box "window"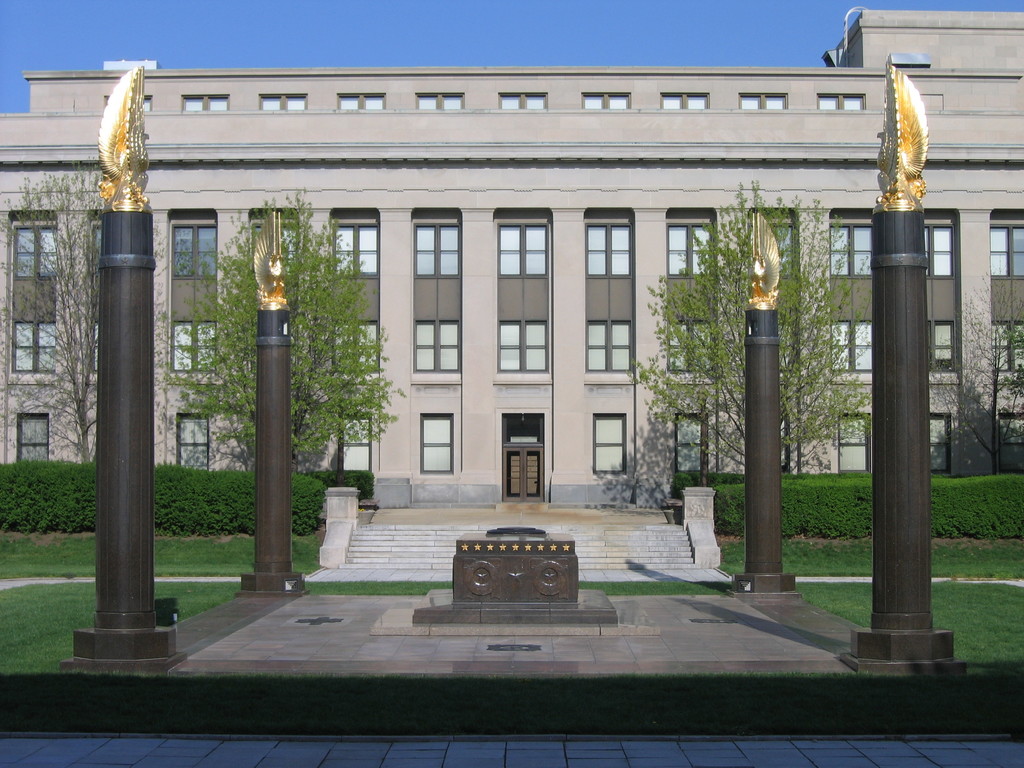
(416, 93, 465, 109)
